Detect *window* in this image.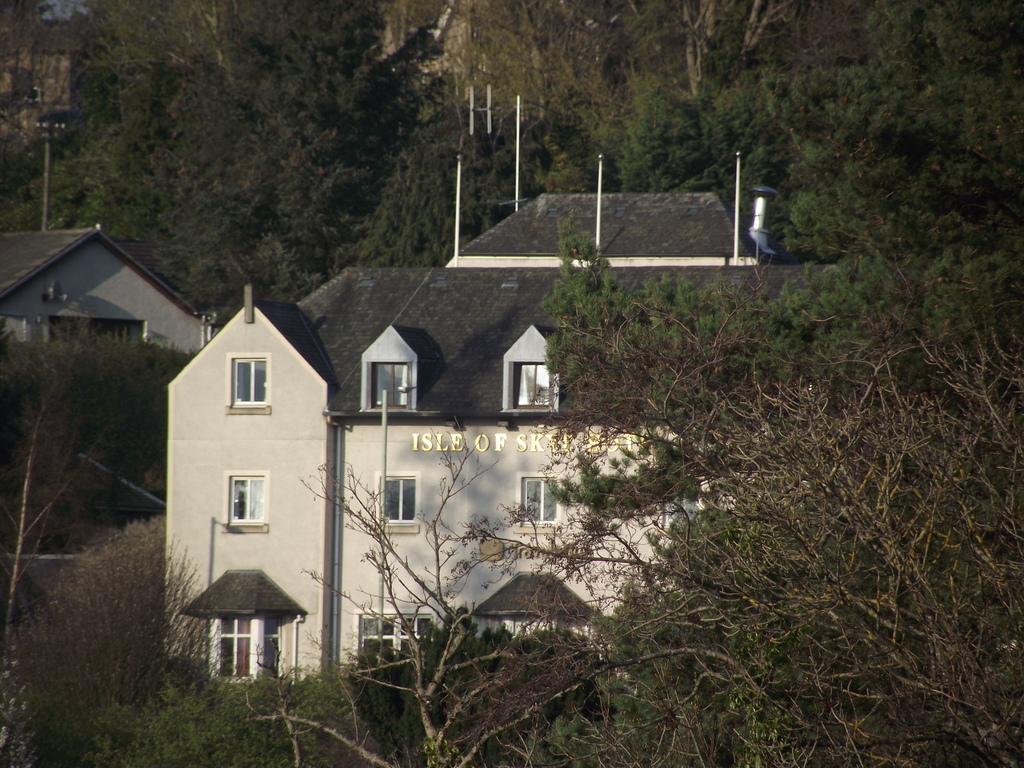
Detection: (228,476,266,524).
